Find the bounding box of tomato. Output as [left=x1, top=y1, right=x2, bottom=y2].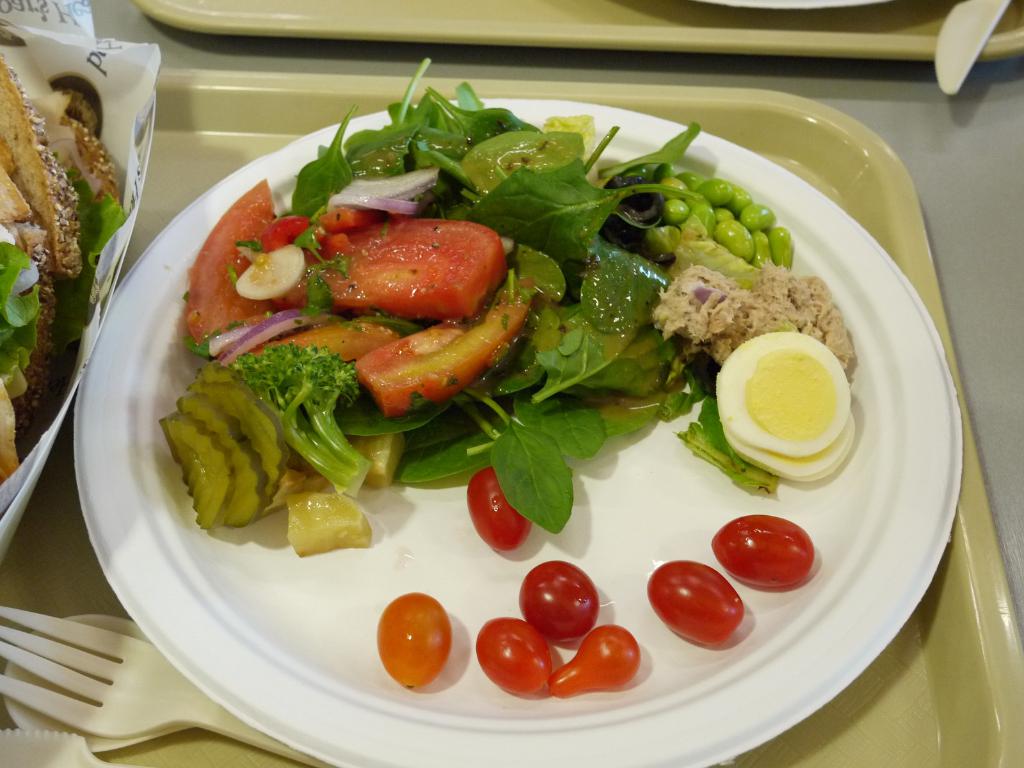
[left=469, top=468, right=540, bottom=545].
